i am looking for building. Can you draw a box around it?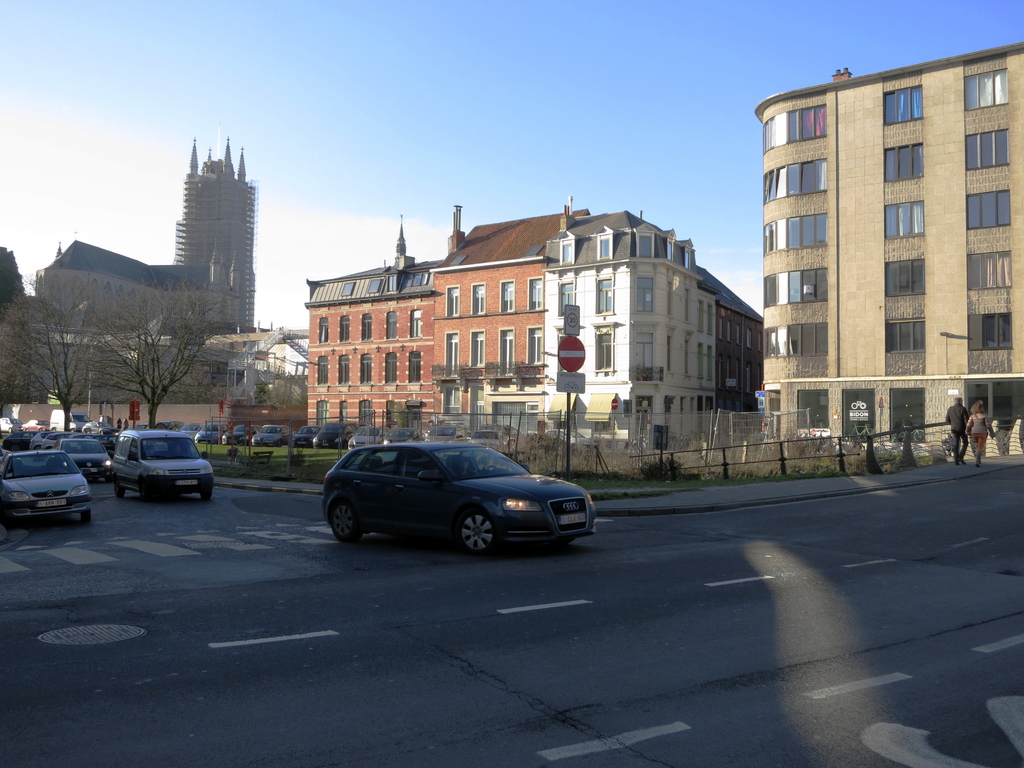
Sure, the bounding box is pyautogui.locateOnScreen(431, 198, 589, 447).
